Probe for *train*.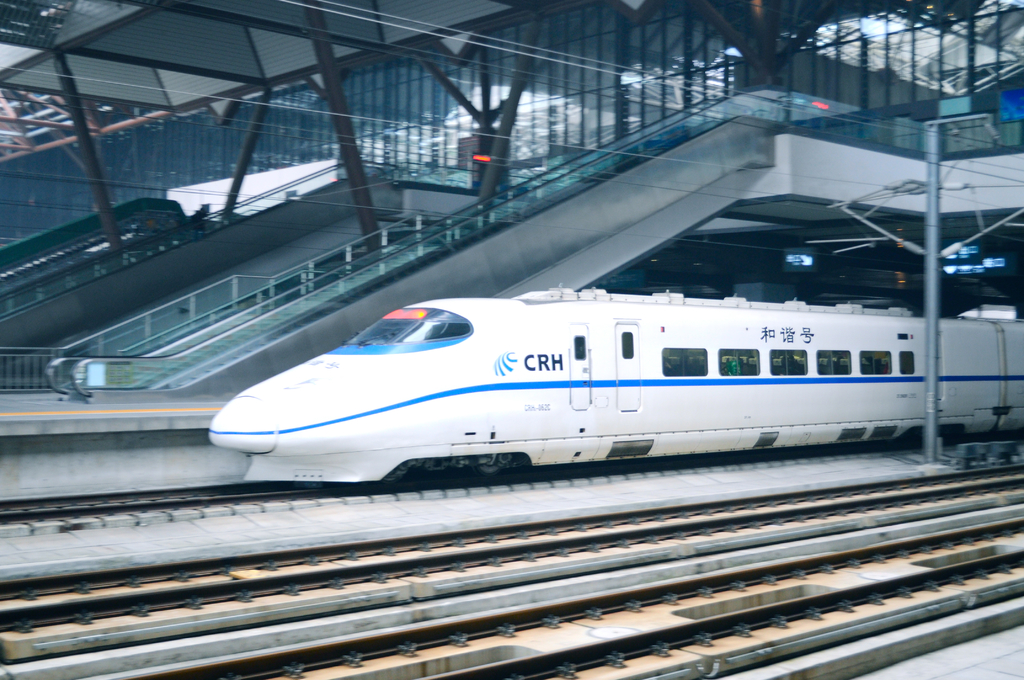
Probe result: box(206, 284, 1023, 482).
